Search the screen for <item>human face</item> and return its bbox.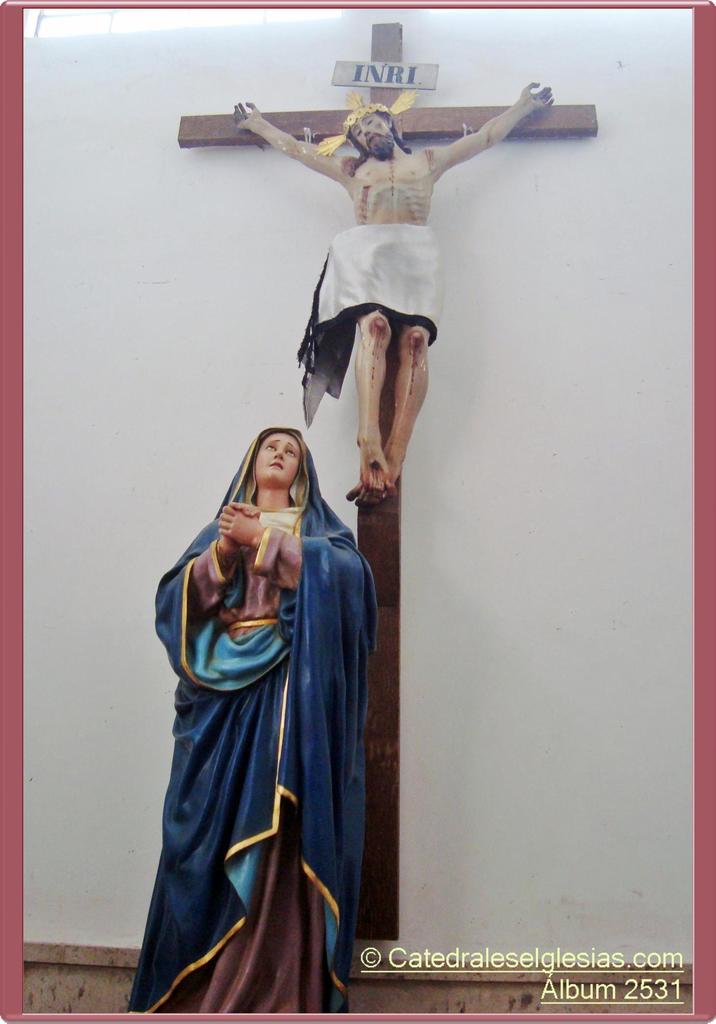
Found: x1=245, y1=425, x2=305, y2=489.
